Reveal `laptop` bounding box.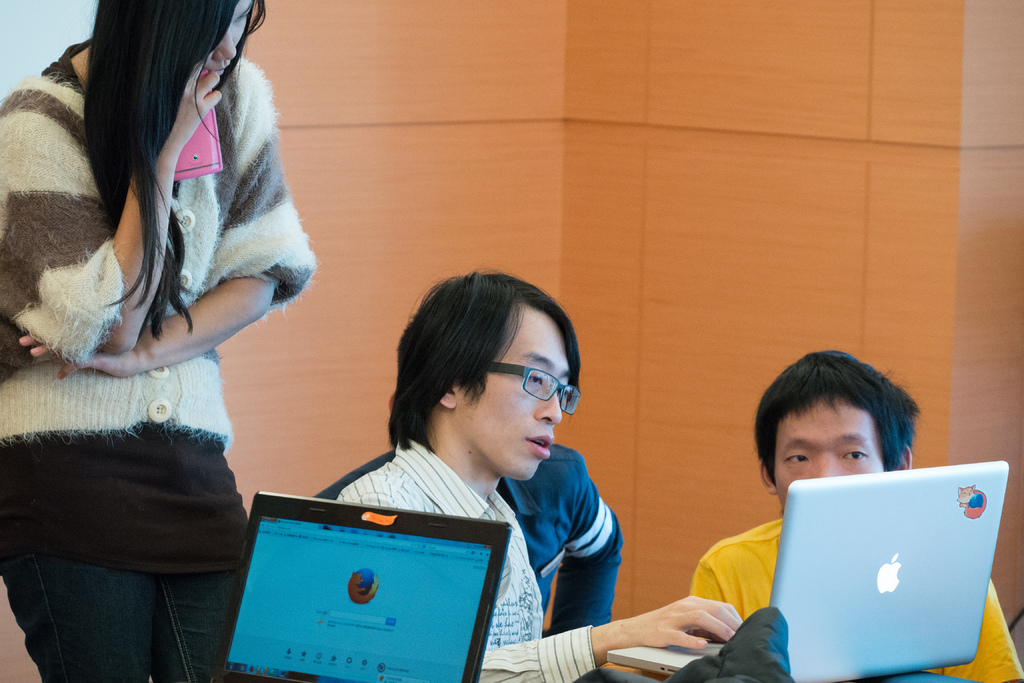
Revealed: bbox=(203, 510, 529, 682).
